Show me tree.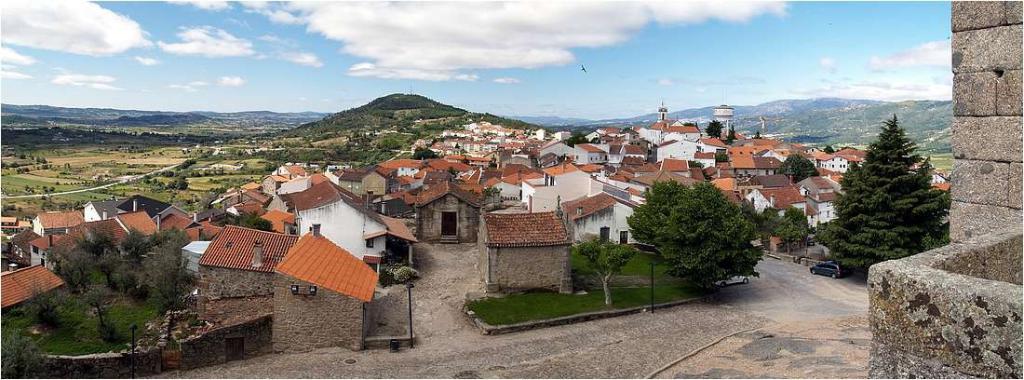
tree is here: (x1=767, y1=148, x2=811, y2=195).
